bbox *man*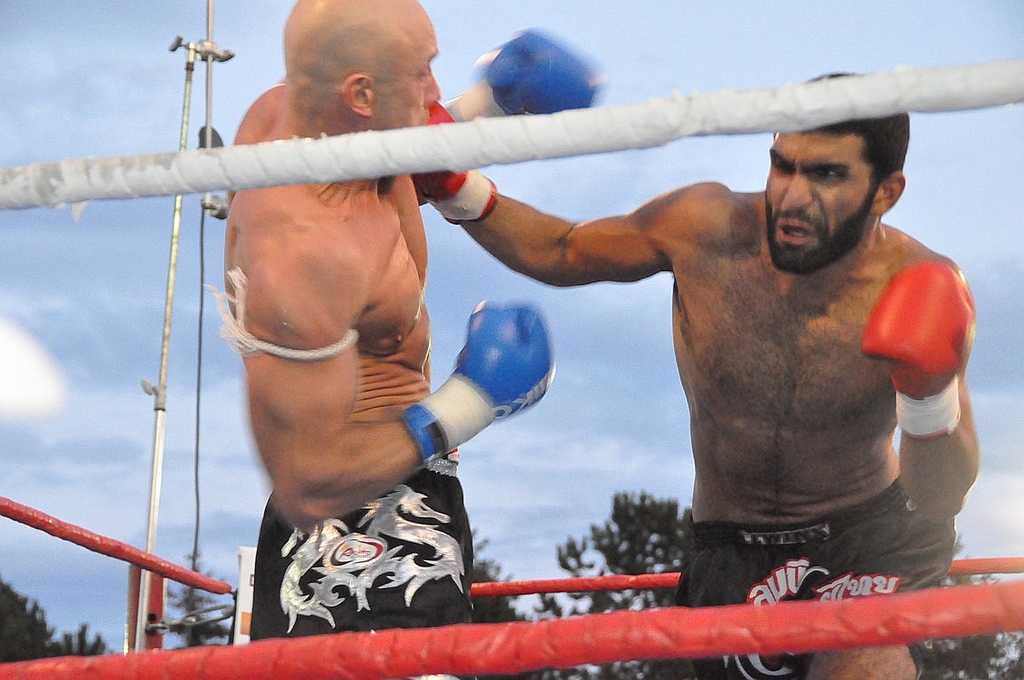
bbox(364, 96, 1014, 615)
